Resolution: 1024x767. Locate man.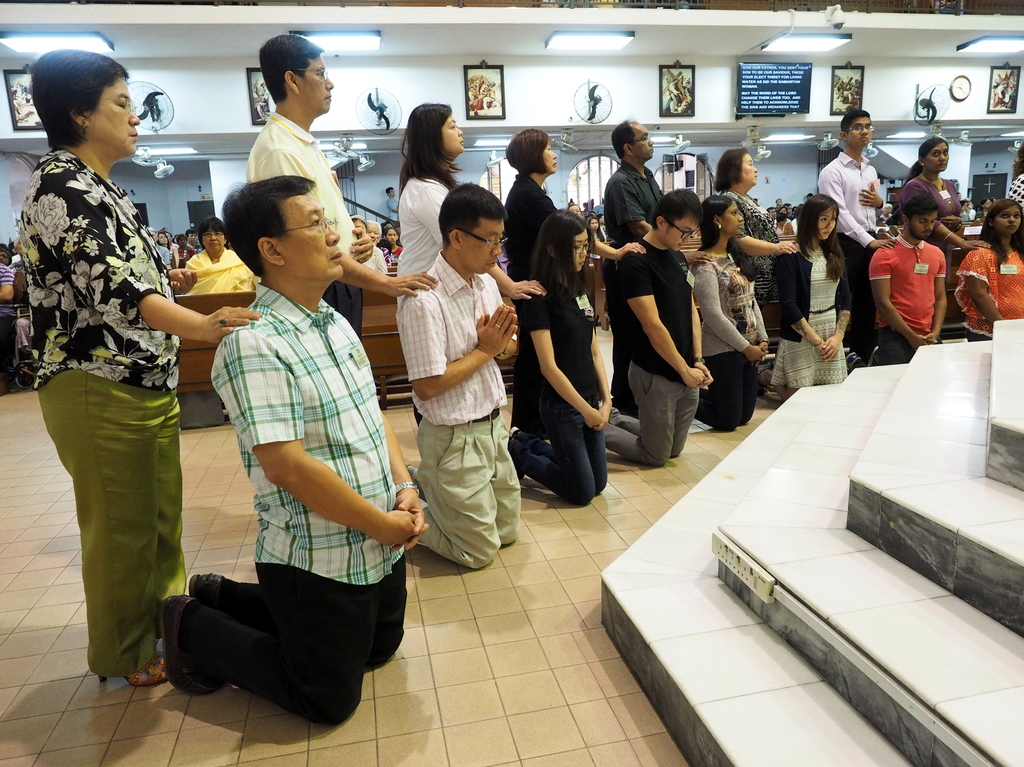
186,227,206,254.
